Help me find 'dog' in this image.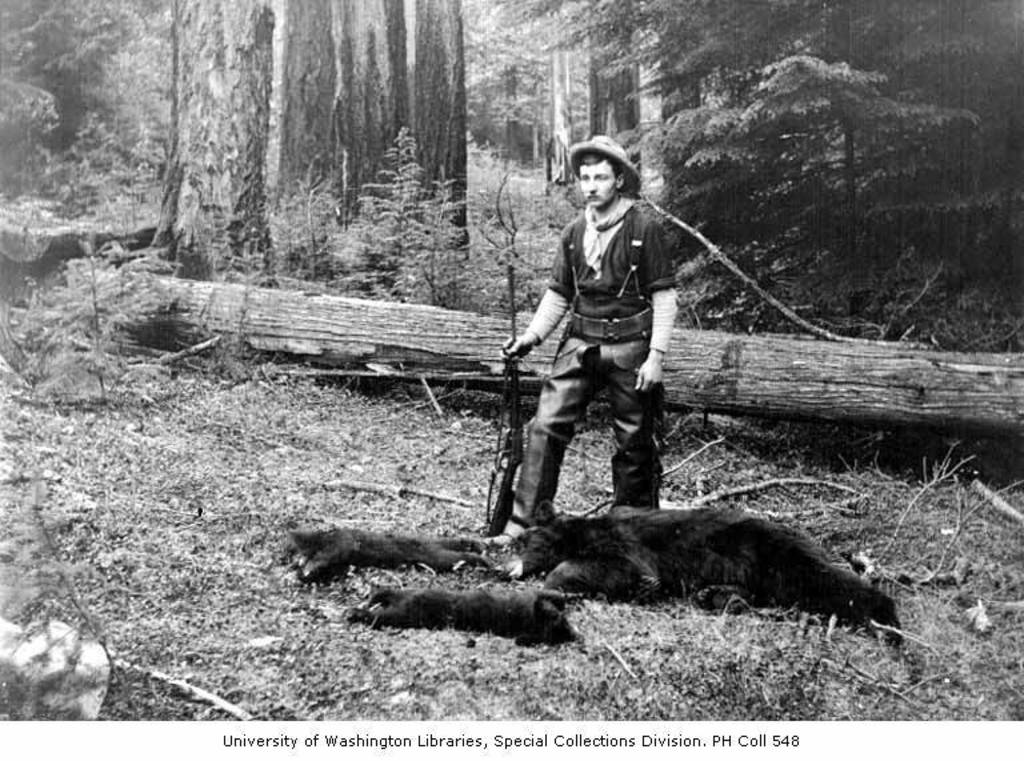
Found it: (275,526,517,581).
